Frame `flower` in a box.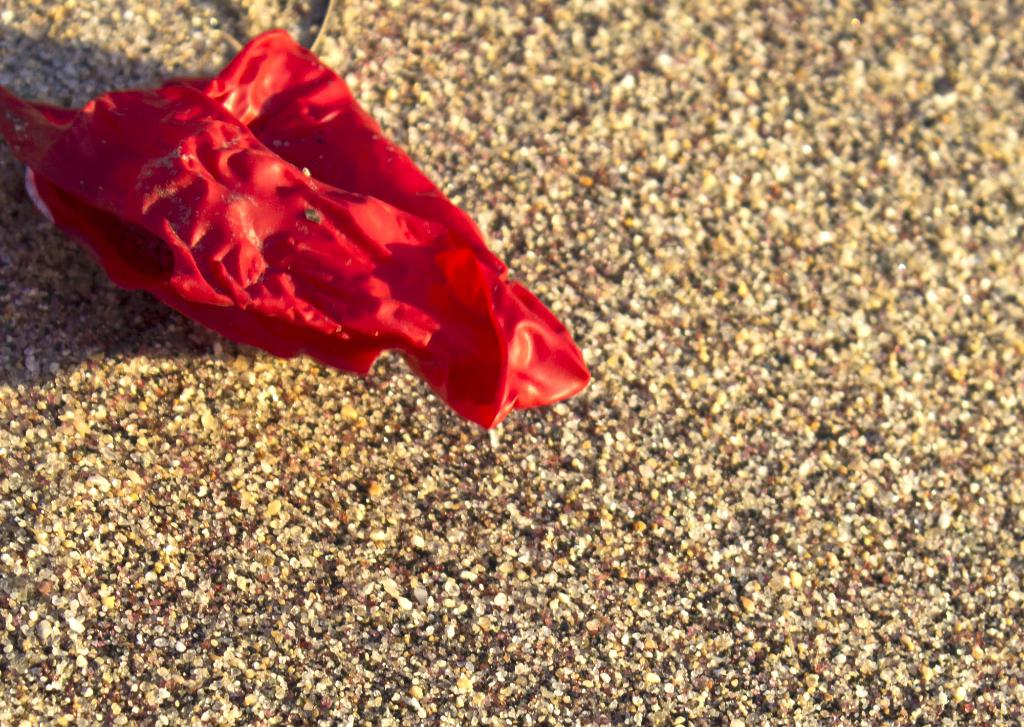
<region>3, 28, 588, 427</region>.
